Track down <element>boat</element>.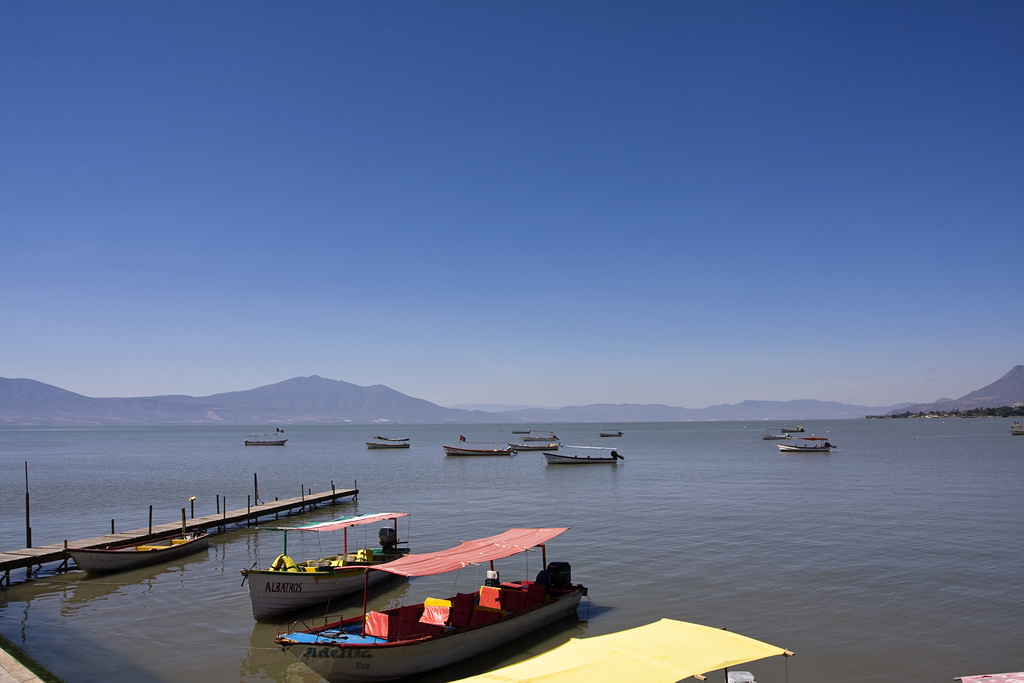
Tracked to {"x1": 545, "y1": 444, "x2": 625, "y2": 469}.
